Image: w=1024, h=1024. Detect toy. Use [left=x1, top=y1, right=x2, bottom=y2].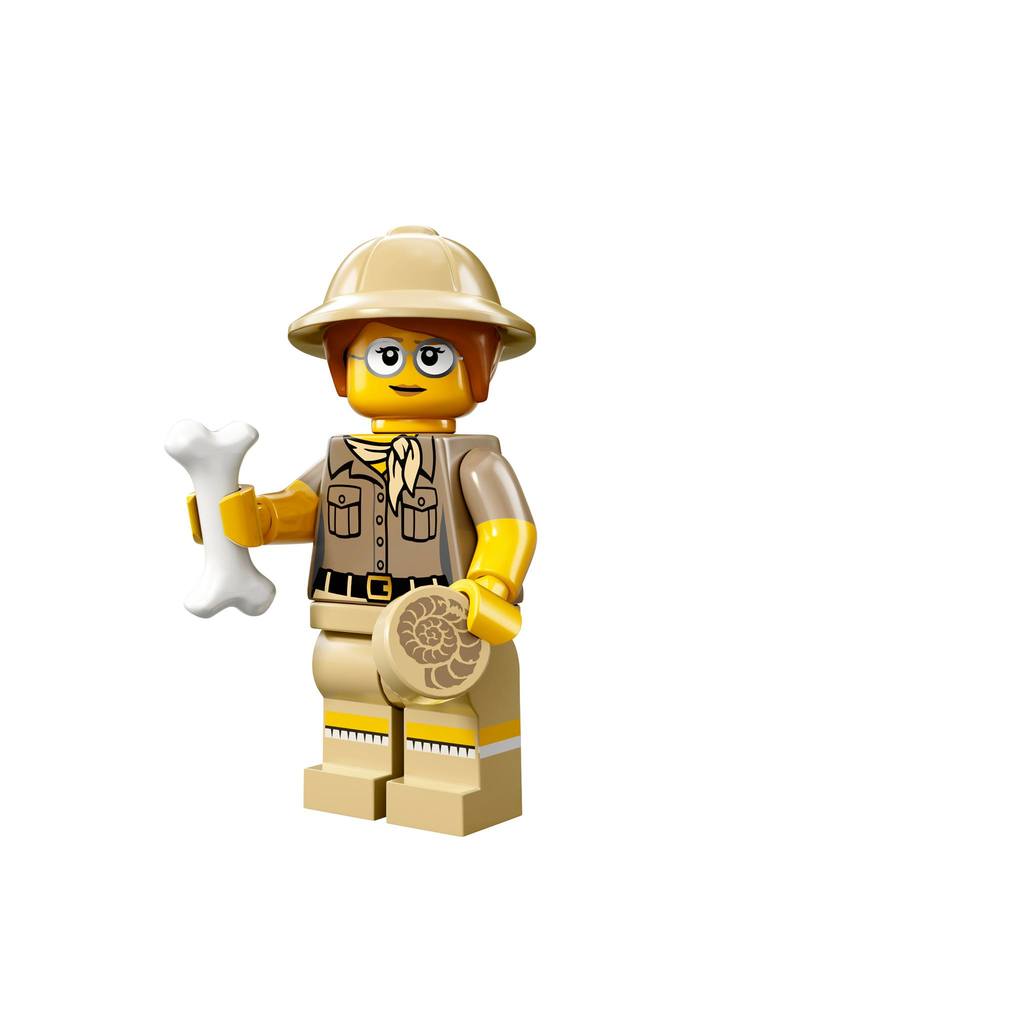
[left=182, top=231, right=561, bottom=860].
